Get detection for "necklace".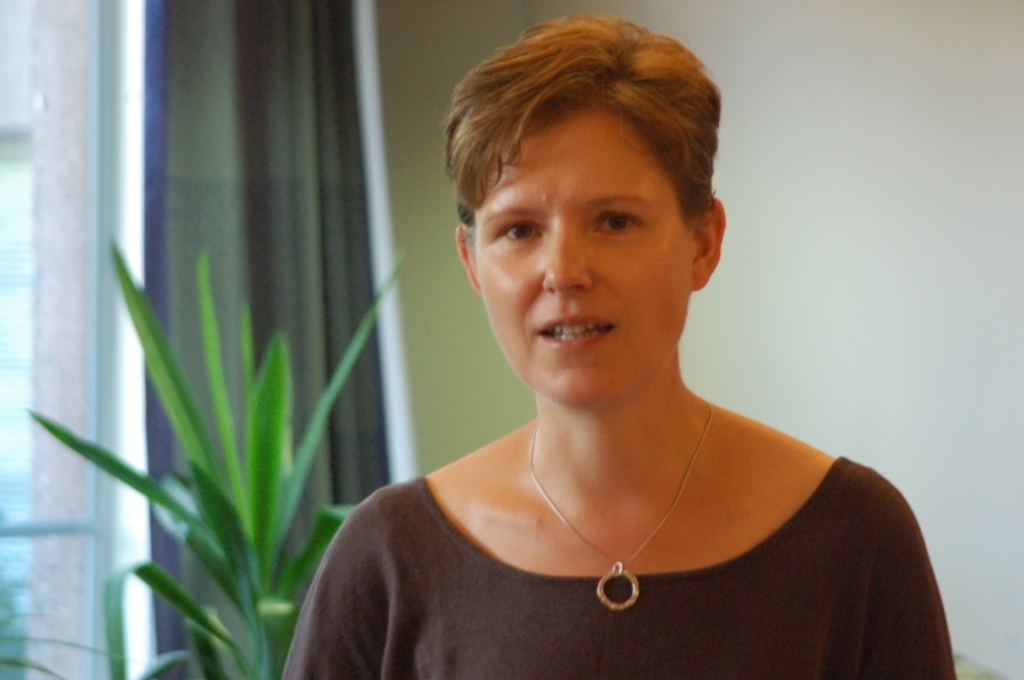
Detection: region(527, 403, 710, 611).
